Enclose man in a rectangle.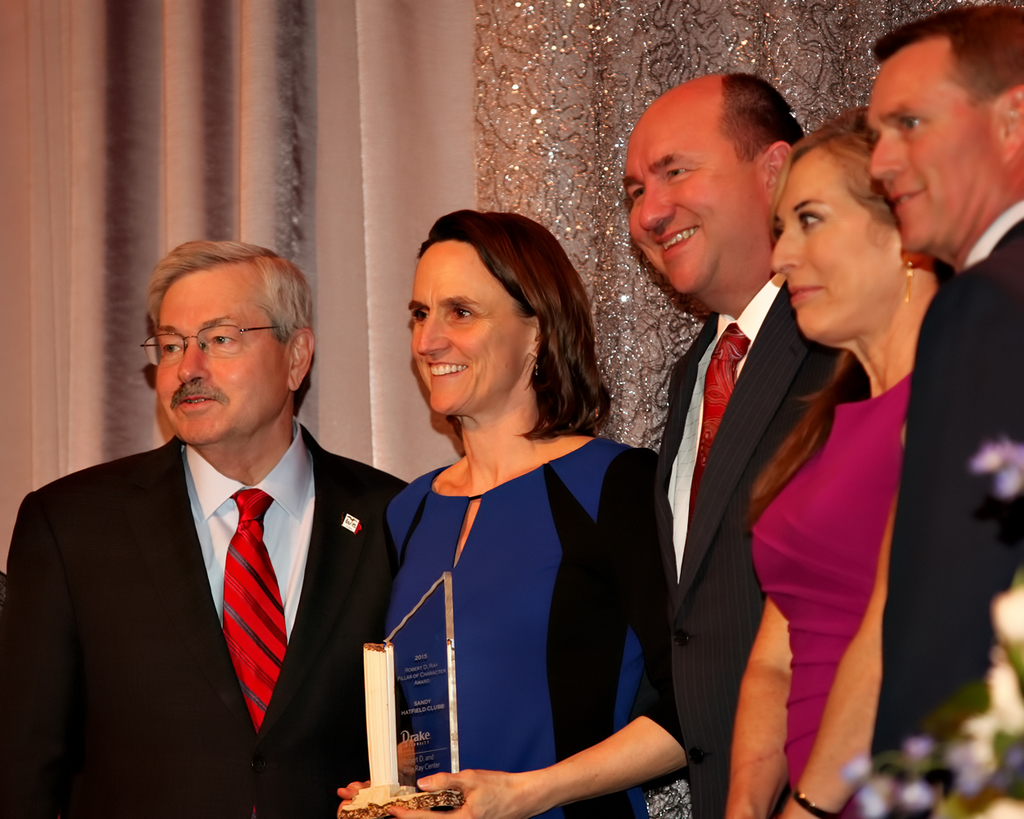
Rect(623, 76, 810, 818).
